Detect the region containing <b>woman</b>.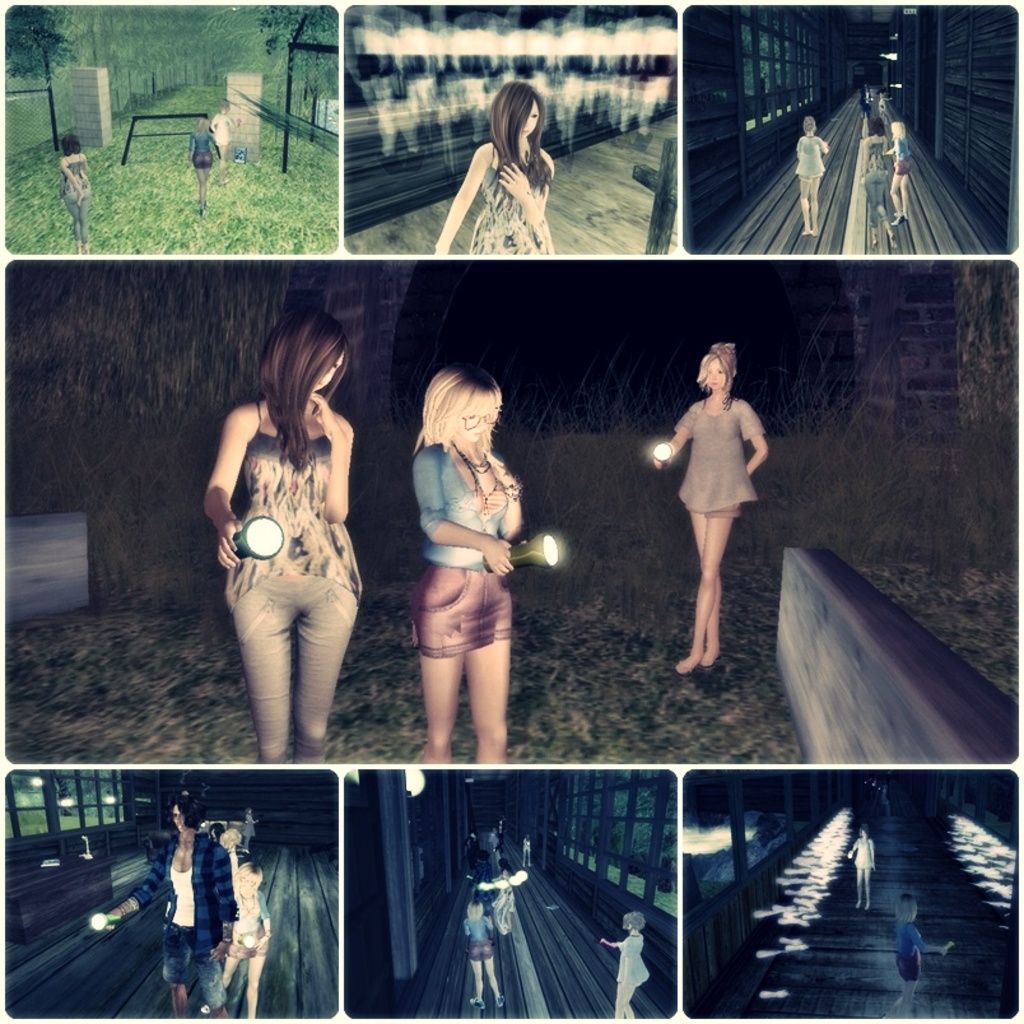
(61,129,99,248).
